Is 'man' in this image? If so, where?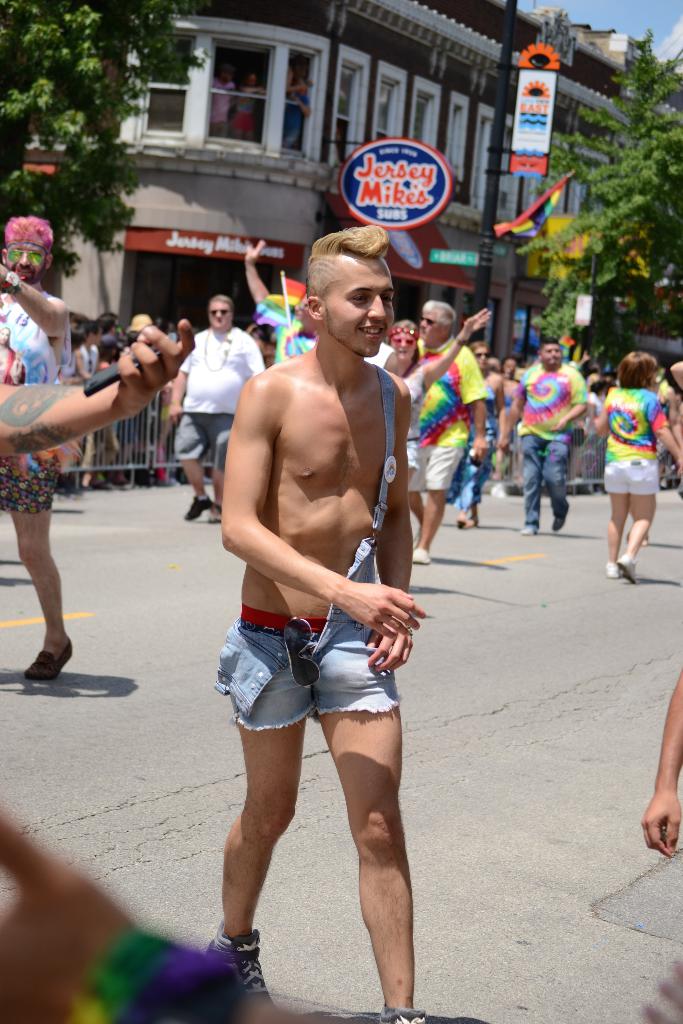
Yes, at rect(216, 227, 435, 1023).
